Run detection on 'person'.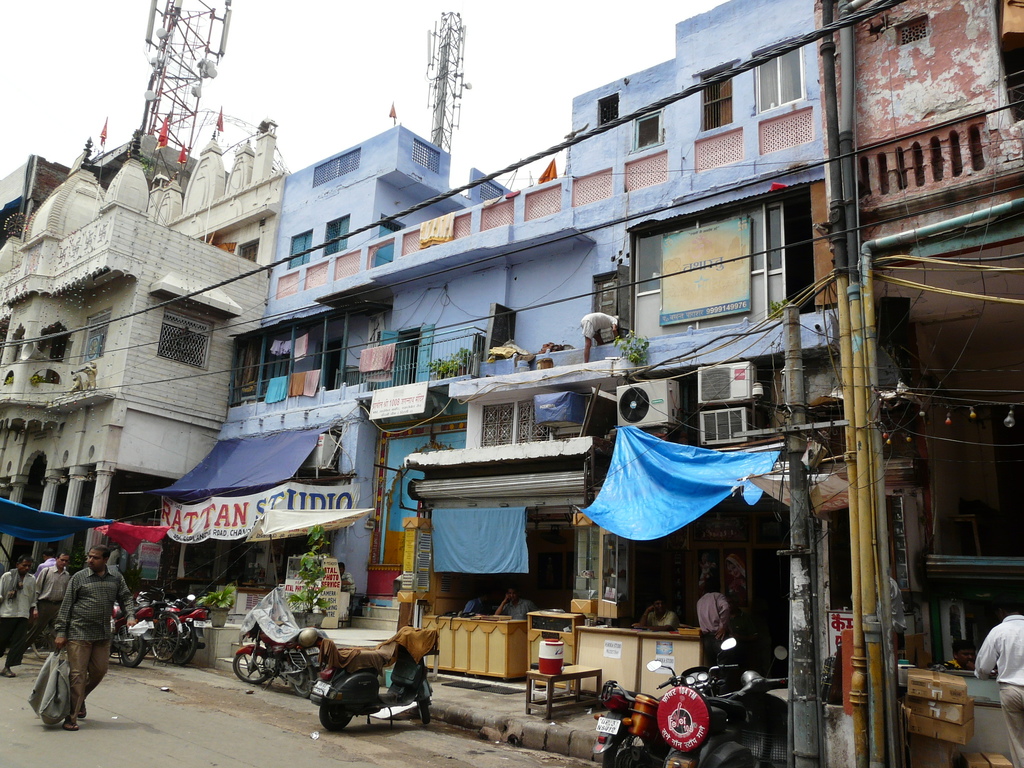
Result: select_region(335, 564, 355, 596).
